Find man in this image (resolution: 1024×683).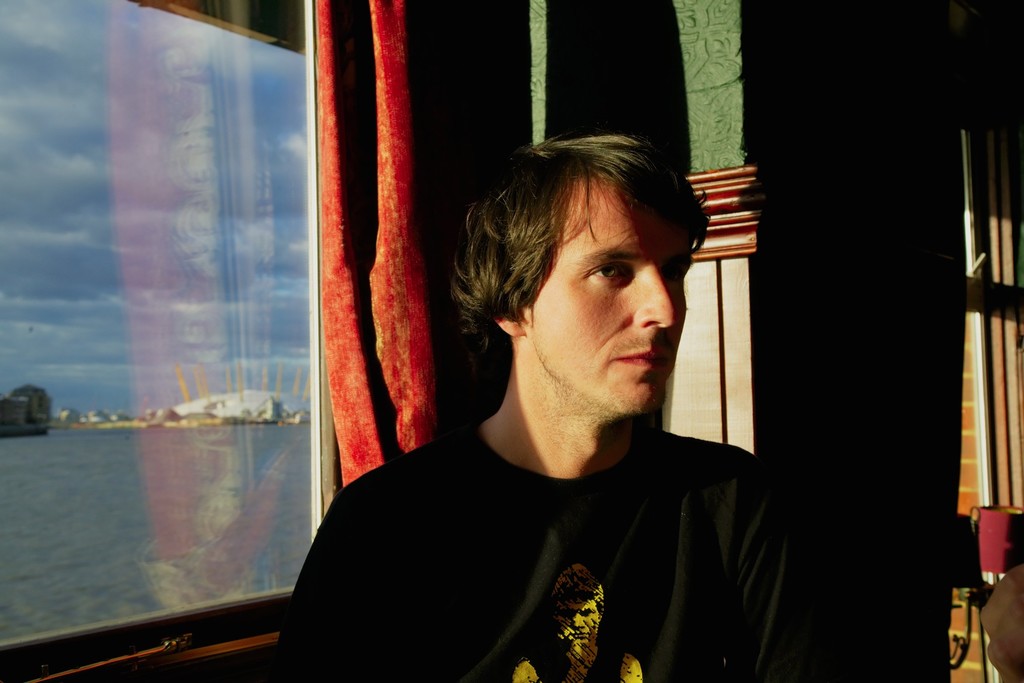
box(511, 559, 644, 682).
